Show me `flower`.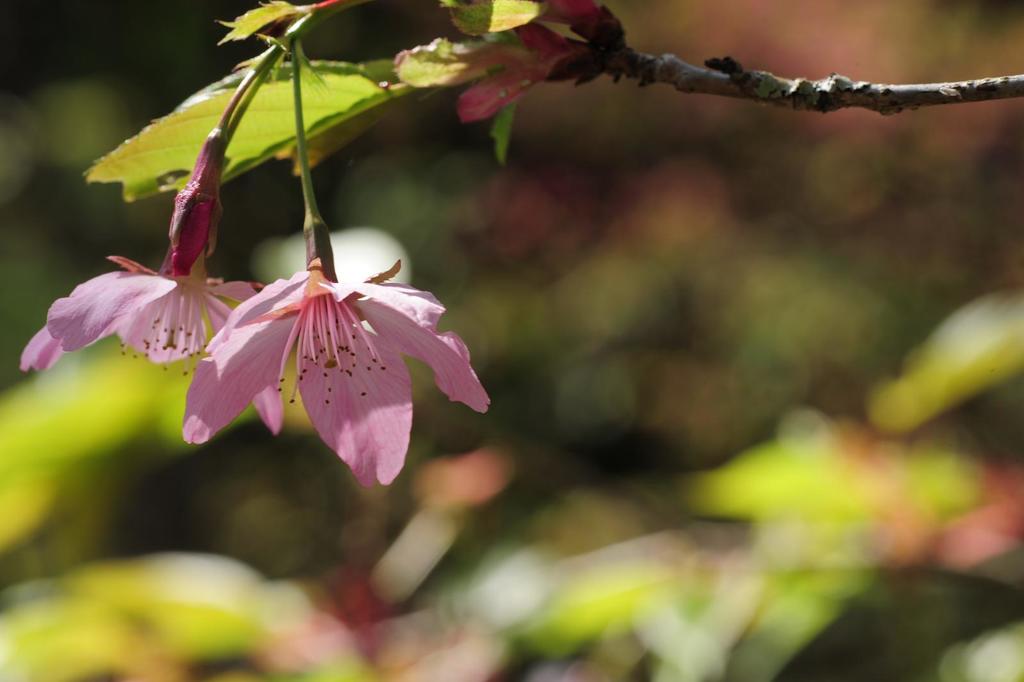
`flower` is here: <region>120, 227, 484, 476</region>.
